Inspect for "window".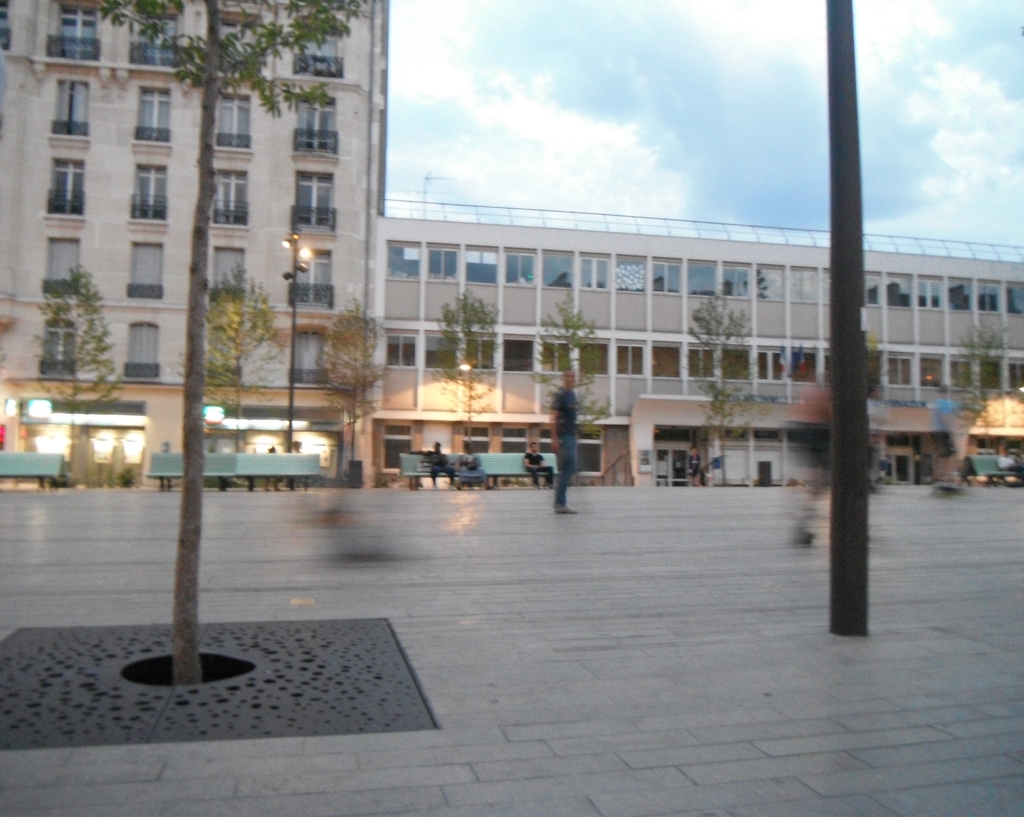
Inspection: detection(43, 318, 77, 376).
